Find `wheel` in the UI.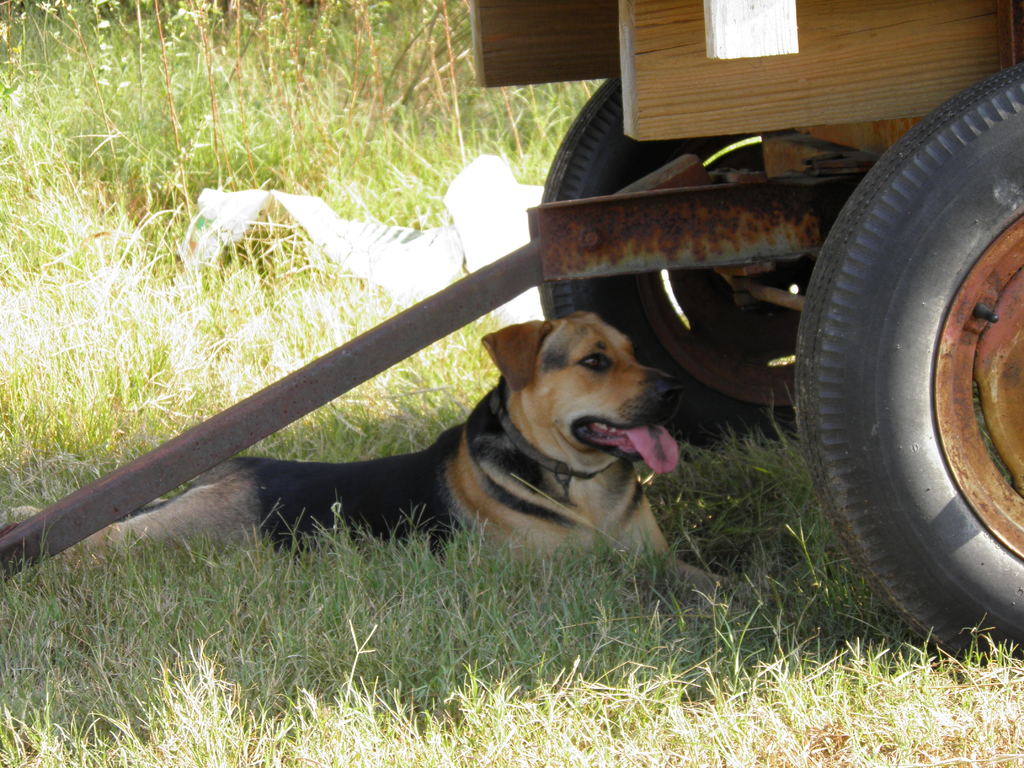
UI element at x1=808 y1=63 x2=1012 y2=678.
